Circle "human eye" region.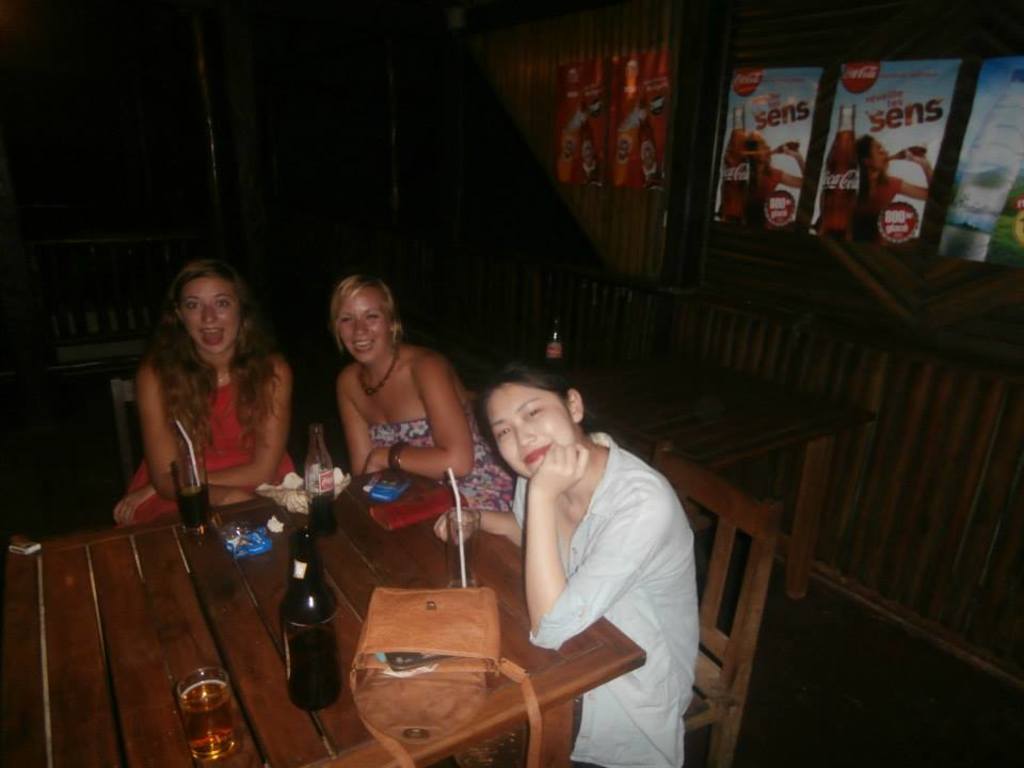
Region: locate(221, 295, 230, 309).
